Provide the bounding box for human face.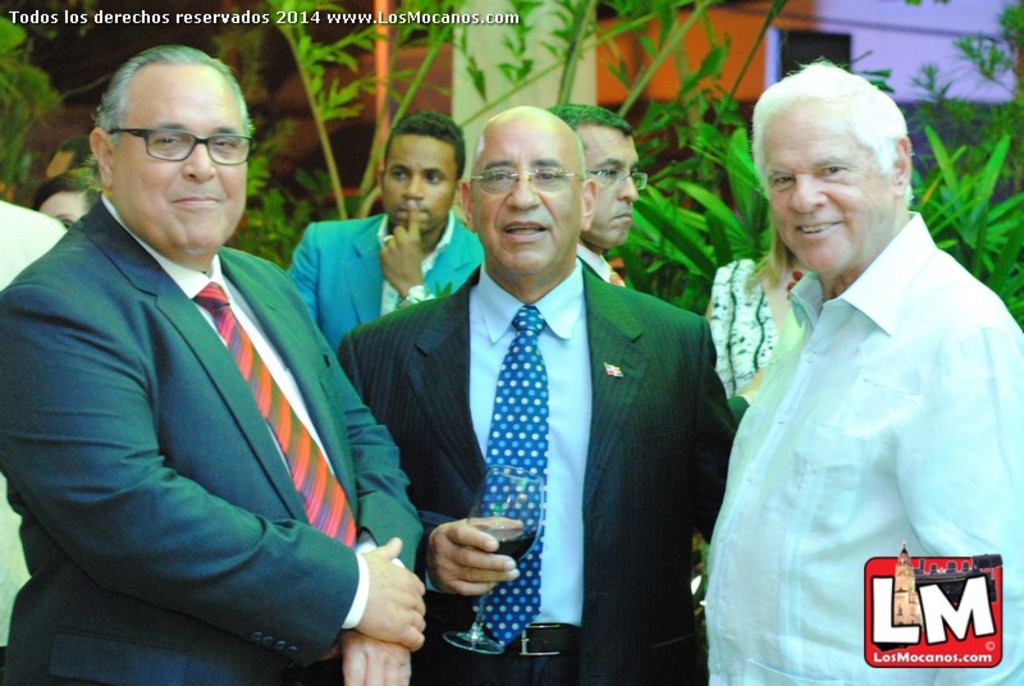
[x1=113, y1=64, x2=246, y2=251].
